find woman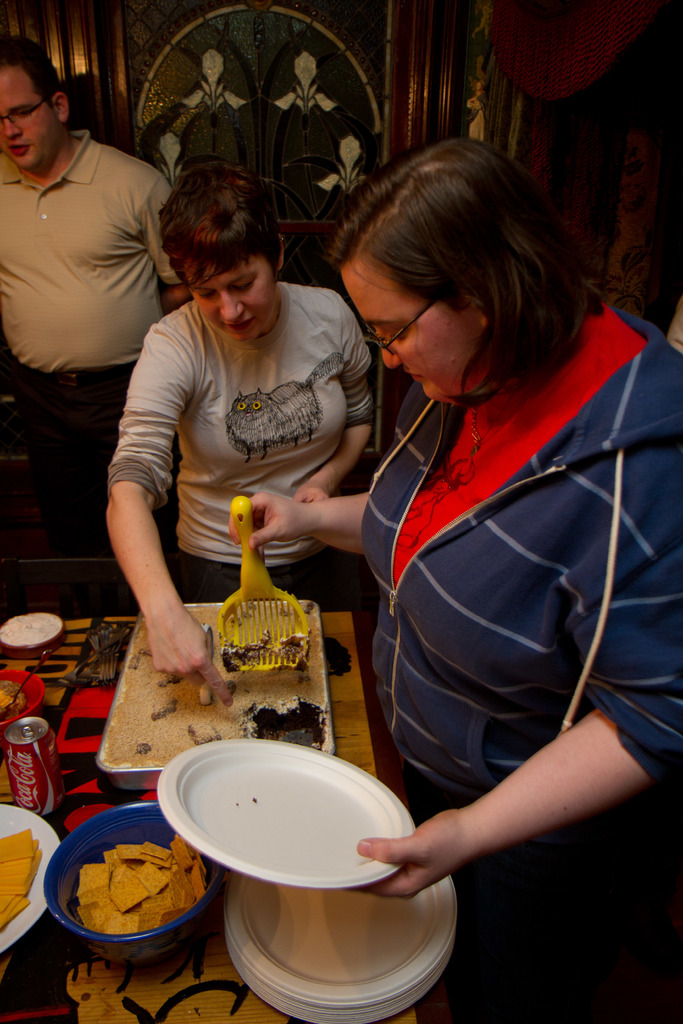
106,173,371,700
